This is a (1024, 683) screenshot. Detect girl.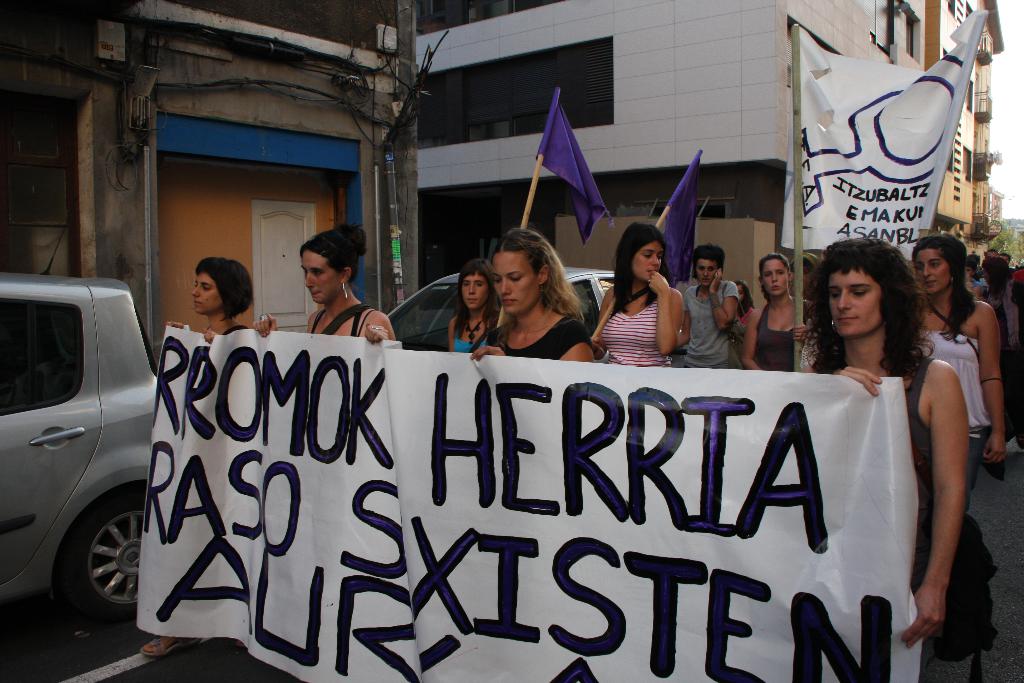
{"left": 742, "top": 261, "right": 811, "bottom": 370}.
